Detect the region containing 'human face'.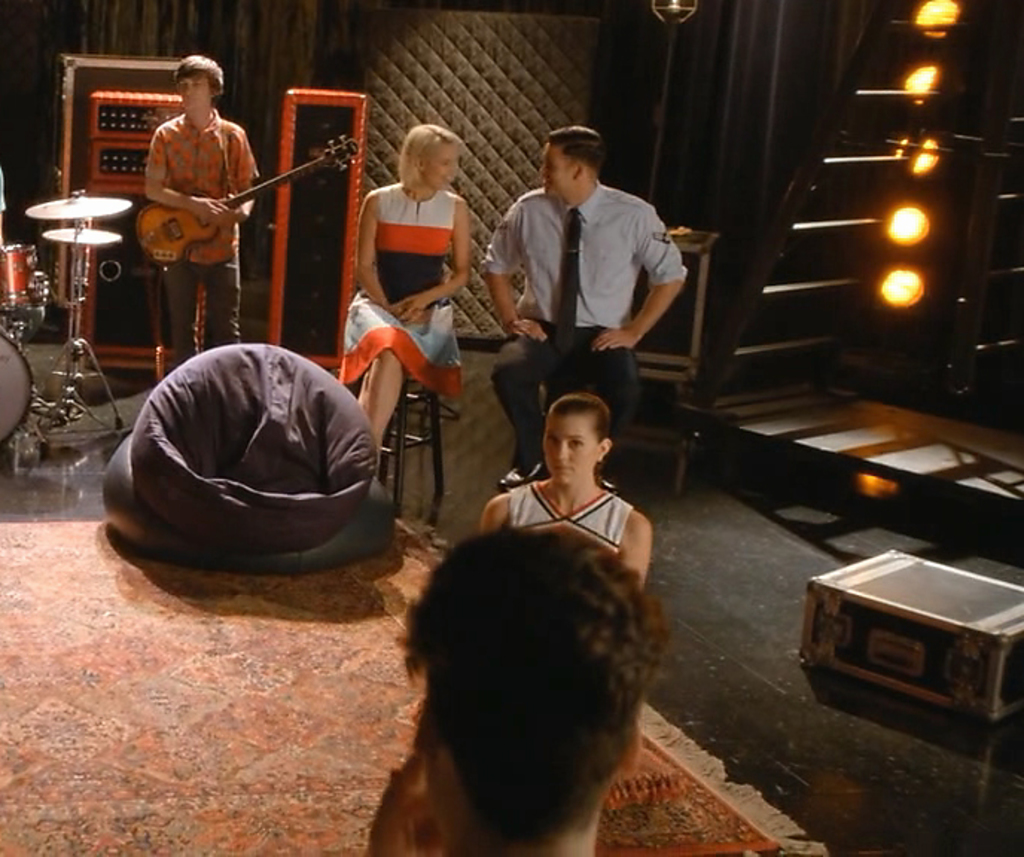
crop(432, 141, 454, 190).
